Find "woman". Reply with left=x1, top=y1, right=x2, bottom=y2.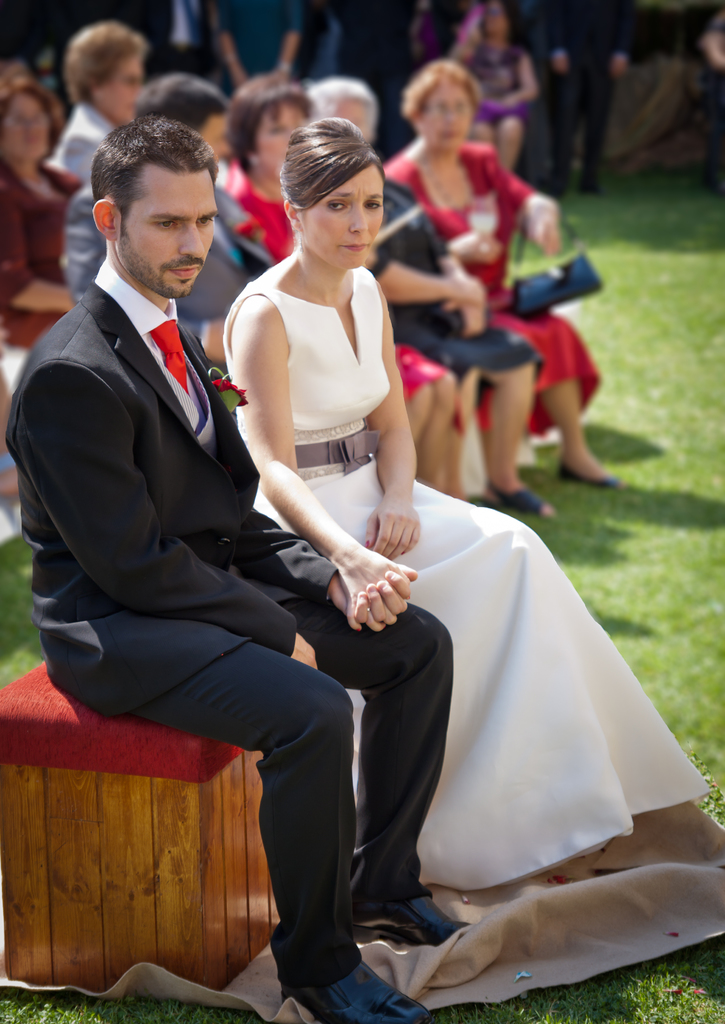
left=375, top=65, right=620, bottom=492.
